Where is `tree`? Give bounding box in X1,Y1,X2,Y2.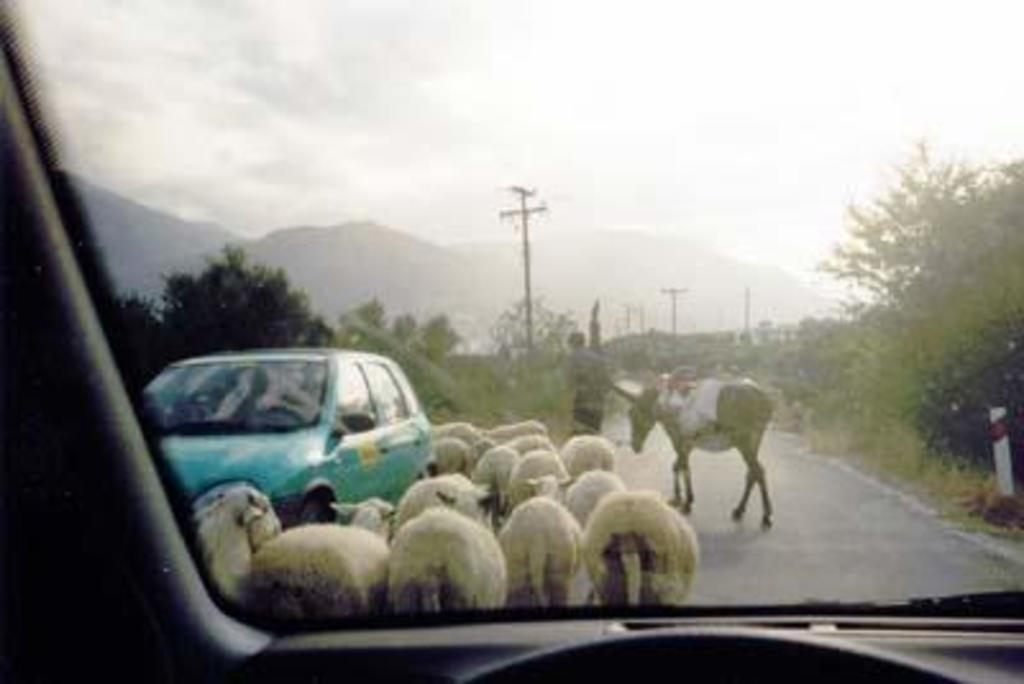
348,295,394,330.
